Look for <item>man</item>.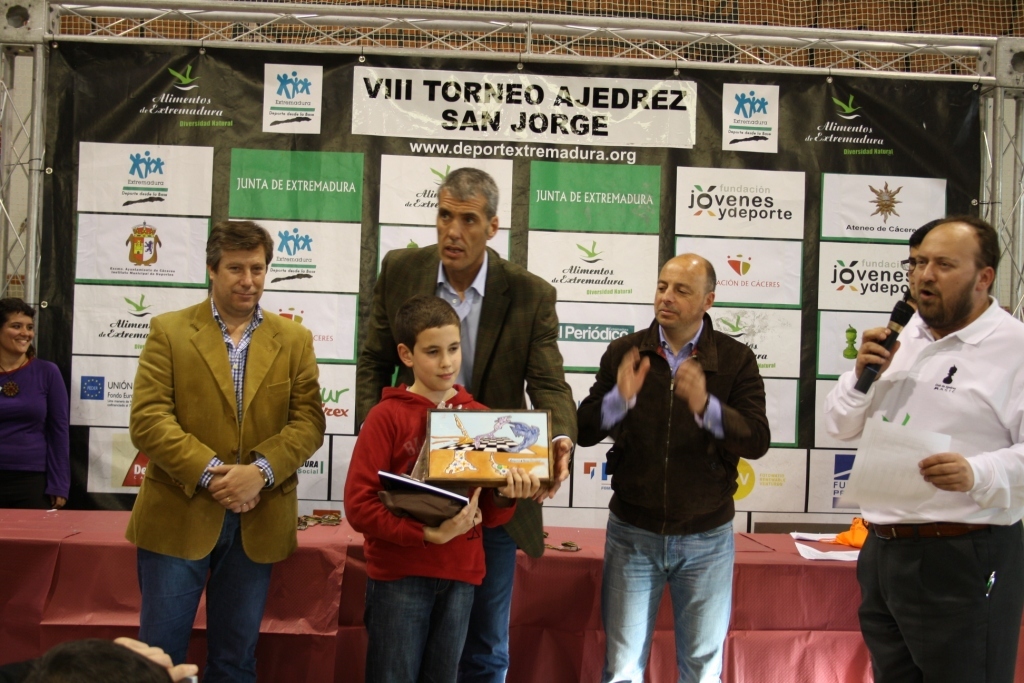
Found: (120,215,326,682).
